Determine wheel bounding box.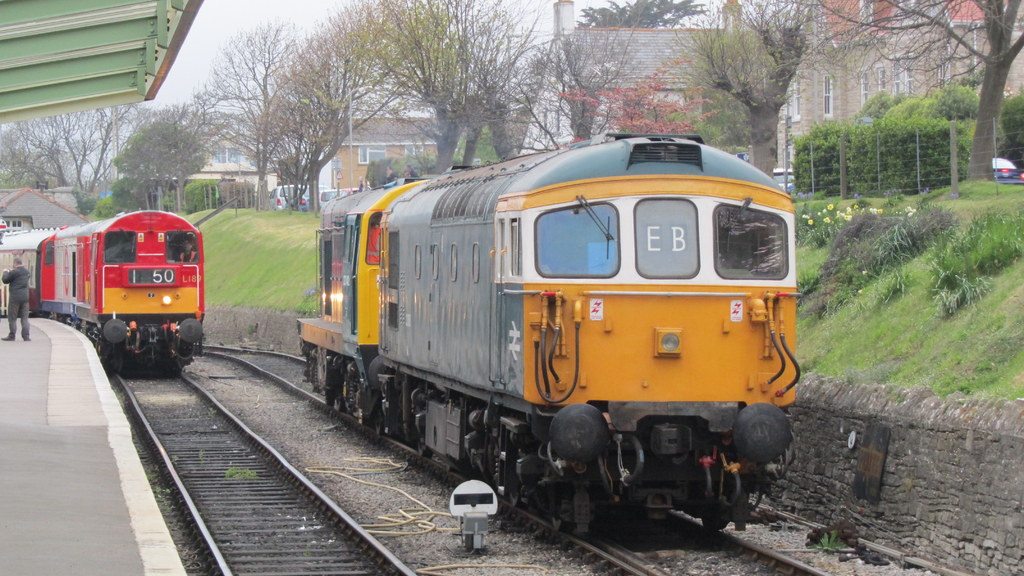
Determined: [336,388,345,411].
